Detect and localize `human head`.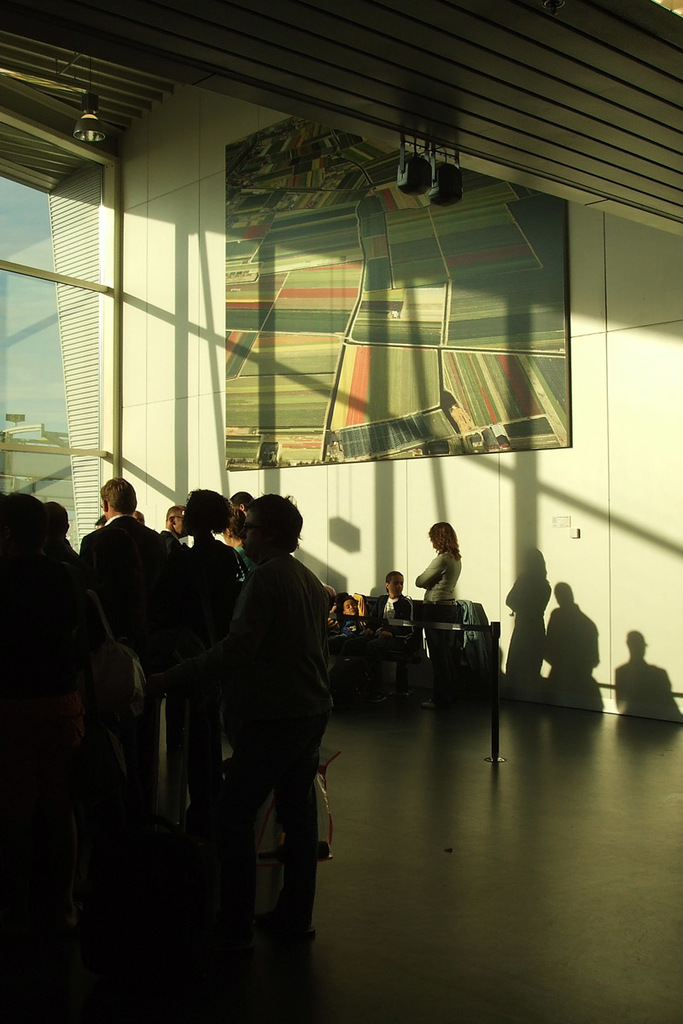
Localized at l=228, t=490, r=254, b=515.
